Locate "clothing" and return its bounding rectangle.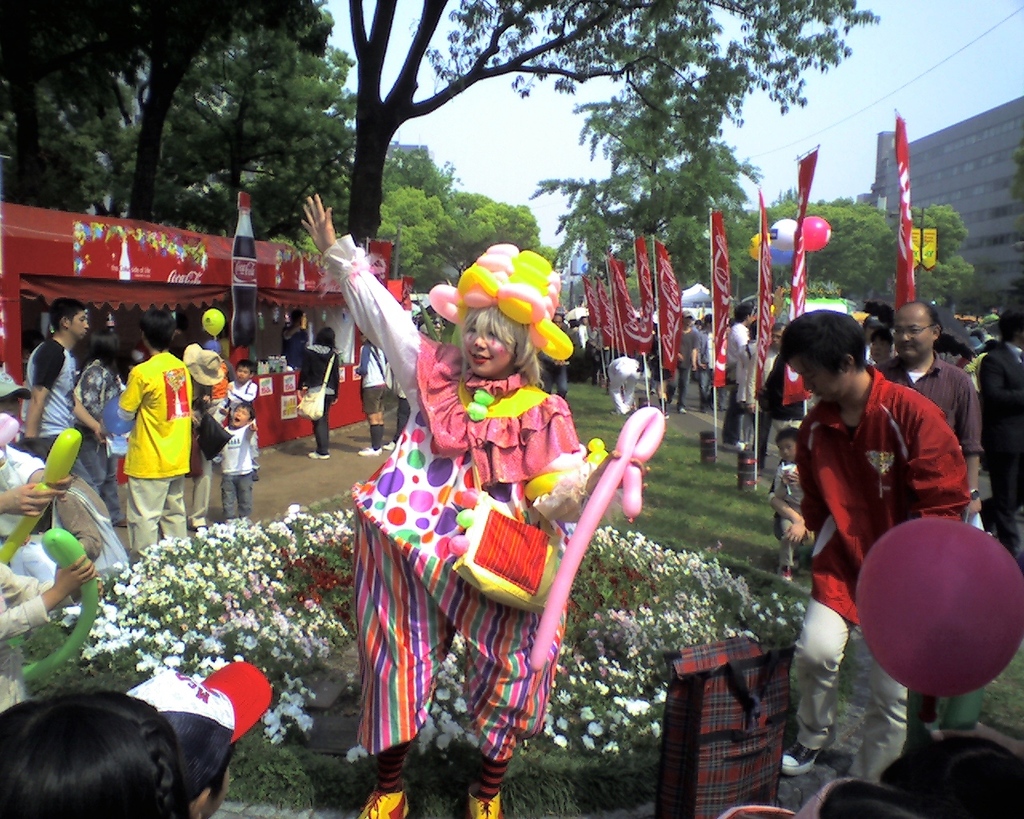
l=194, t=347, r=233, b=410.
